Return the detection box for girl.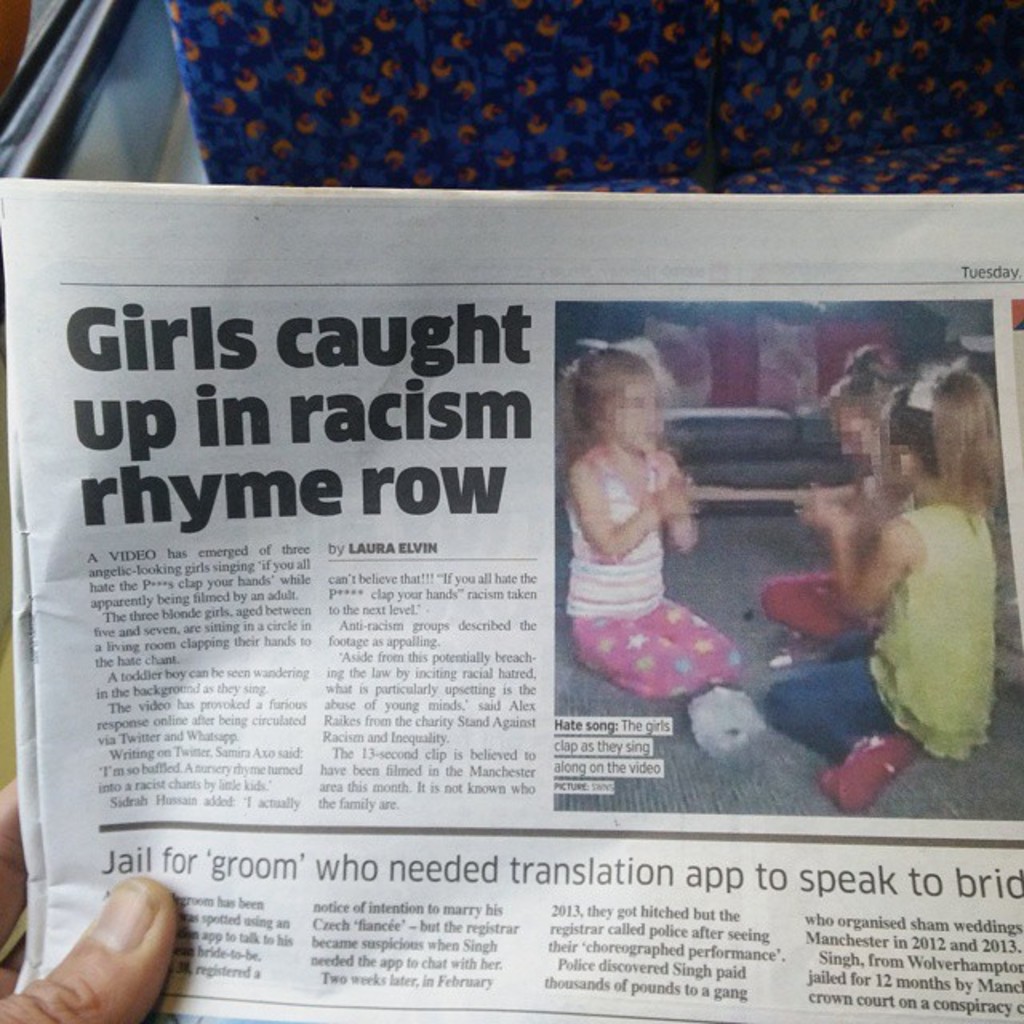
(763,360,992,806).
